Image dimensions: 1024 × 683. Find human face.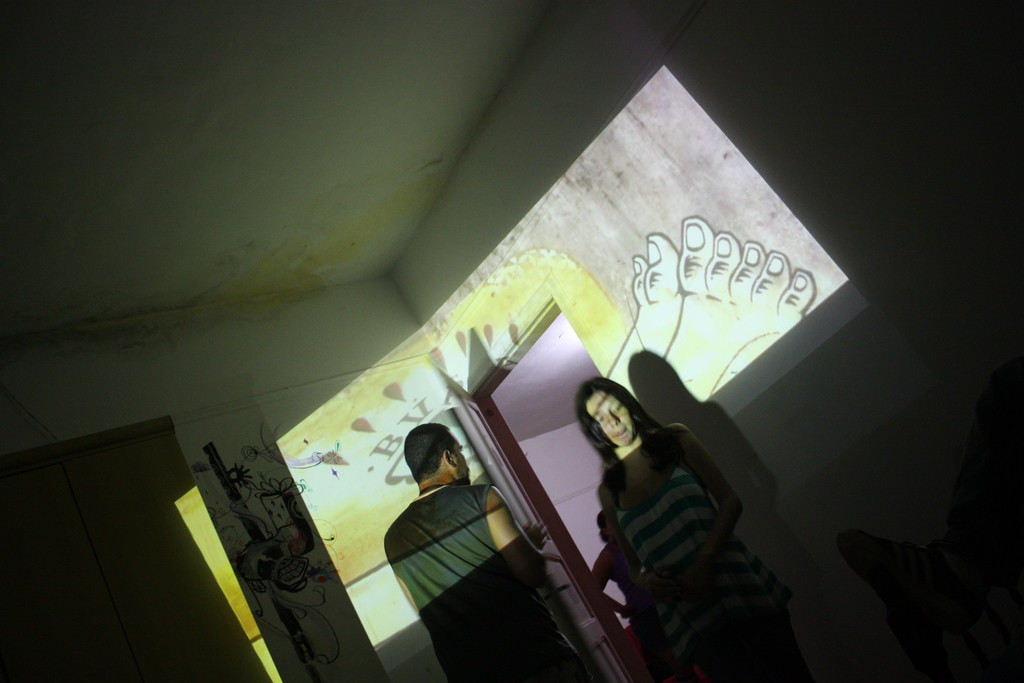
456, 437, 470, 483.
